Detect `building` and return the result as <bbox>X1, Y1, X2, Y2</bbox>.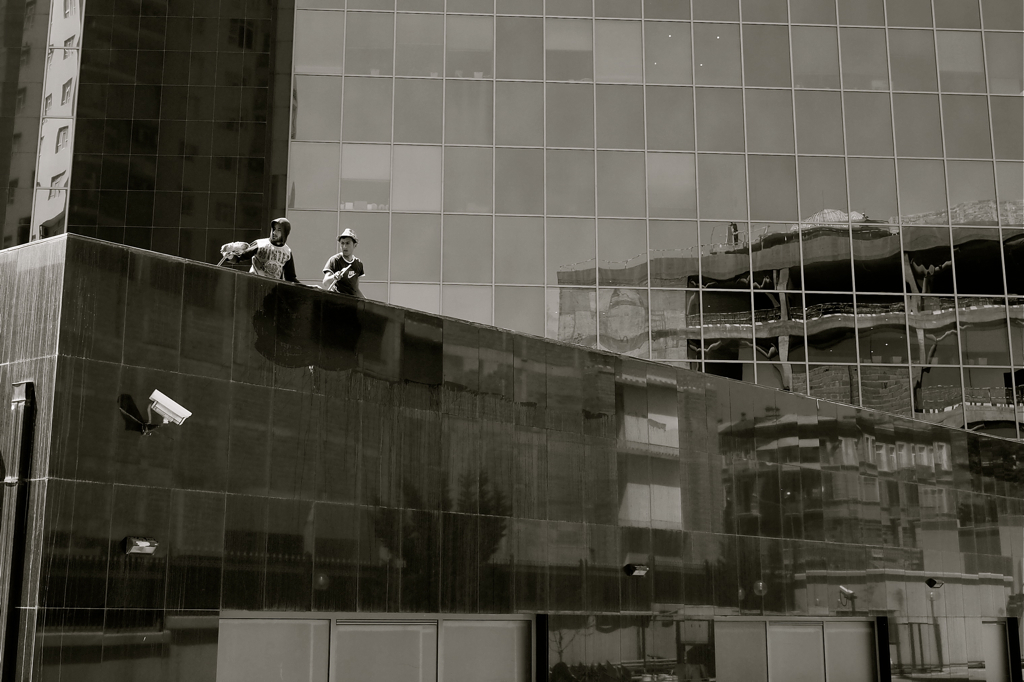
<bbox>0, 232, 1019, 681</bbox>.
